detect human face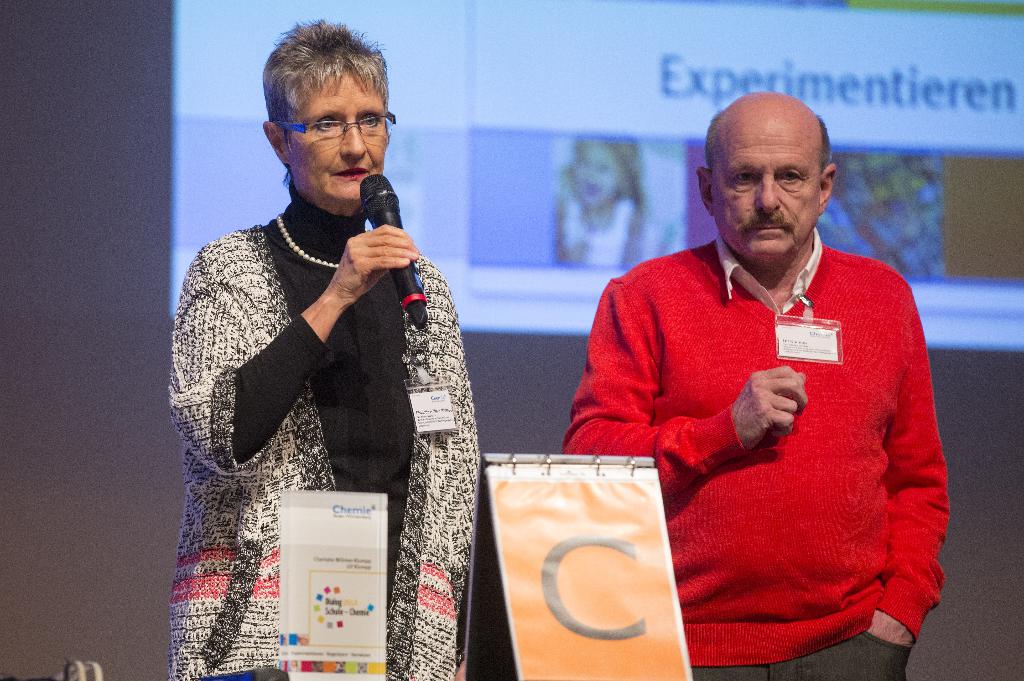
select_region(276, 70, 385, 207)
